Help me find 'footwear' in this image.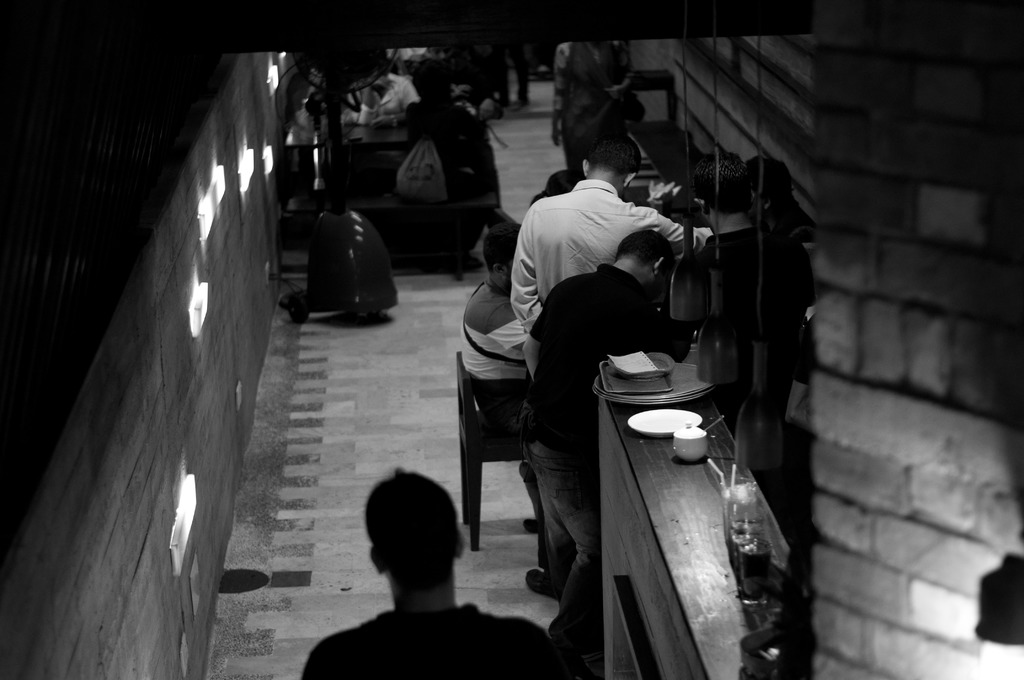
Found it: 522 565 559 602.
